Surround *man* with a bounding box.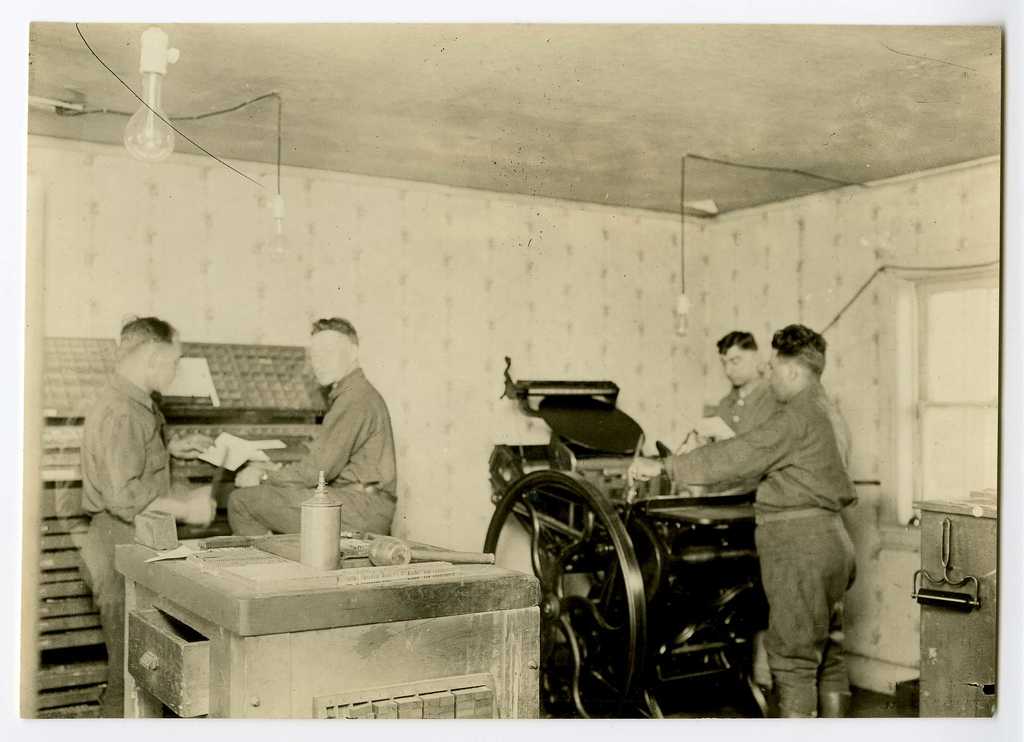
[left=78, top=312, right=220, bottom=716].
